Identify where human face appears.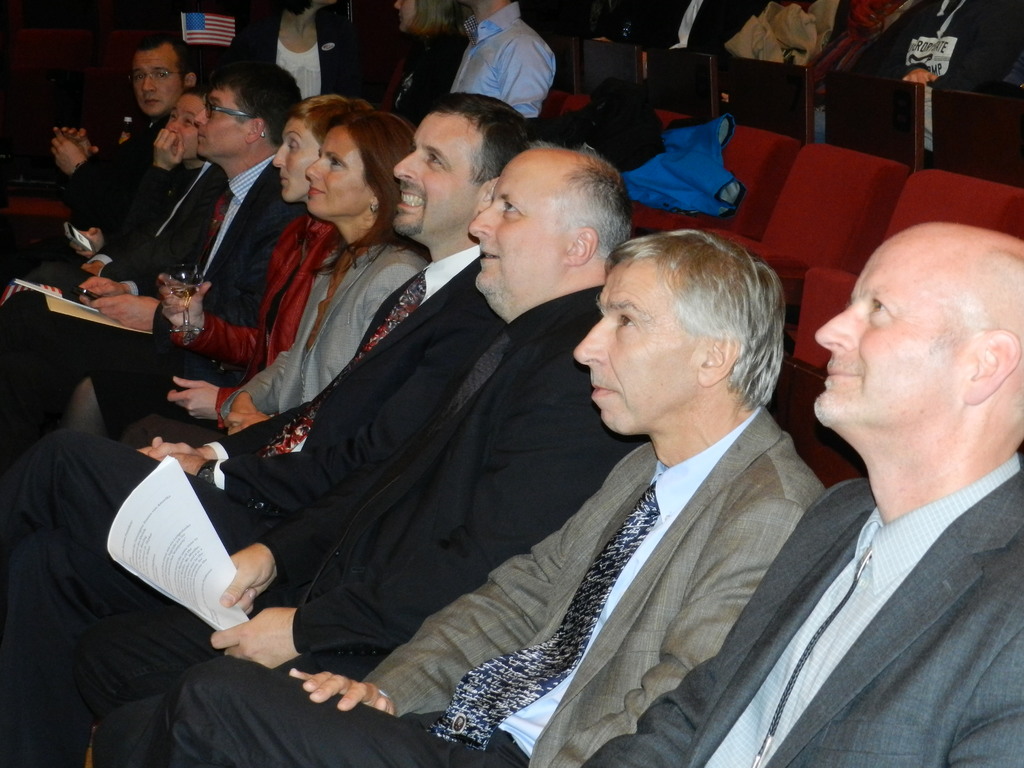
Appears at bbox=(394, 0, 416, 29).
